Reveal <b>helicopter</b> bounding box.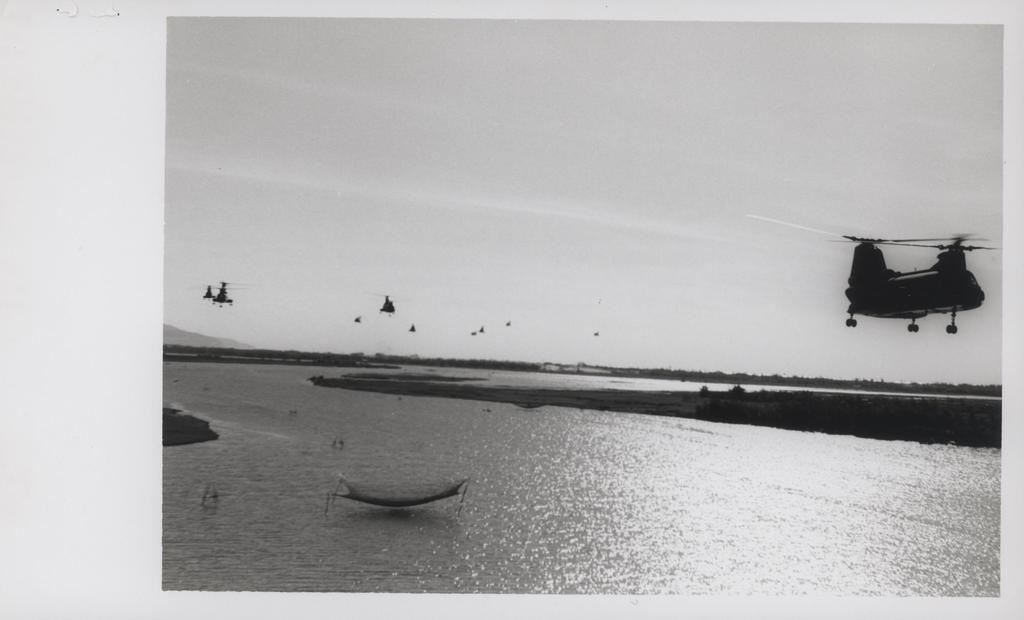
Revealed: [470,328,476,337].
